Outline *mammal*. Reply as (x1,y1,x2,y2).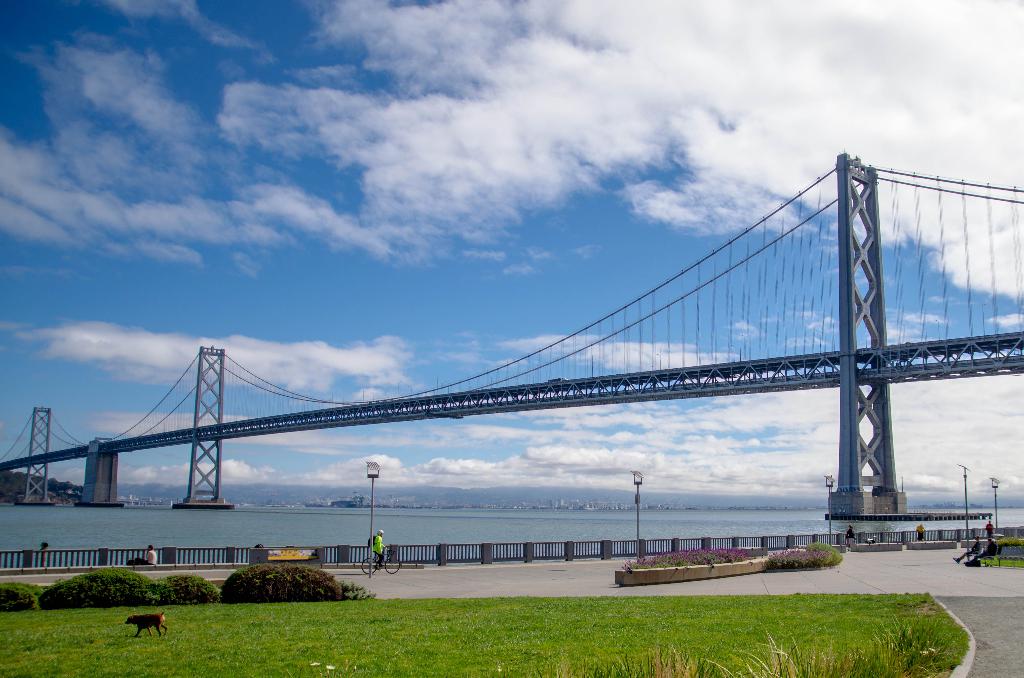
(371,530,391,566).
